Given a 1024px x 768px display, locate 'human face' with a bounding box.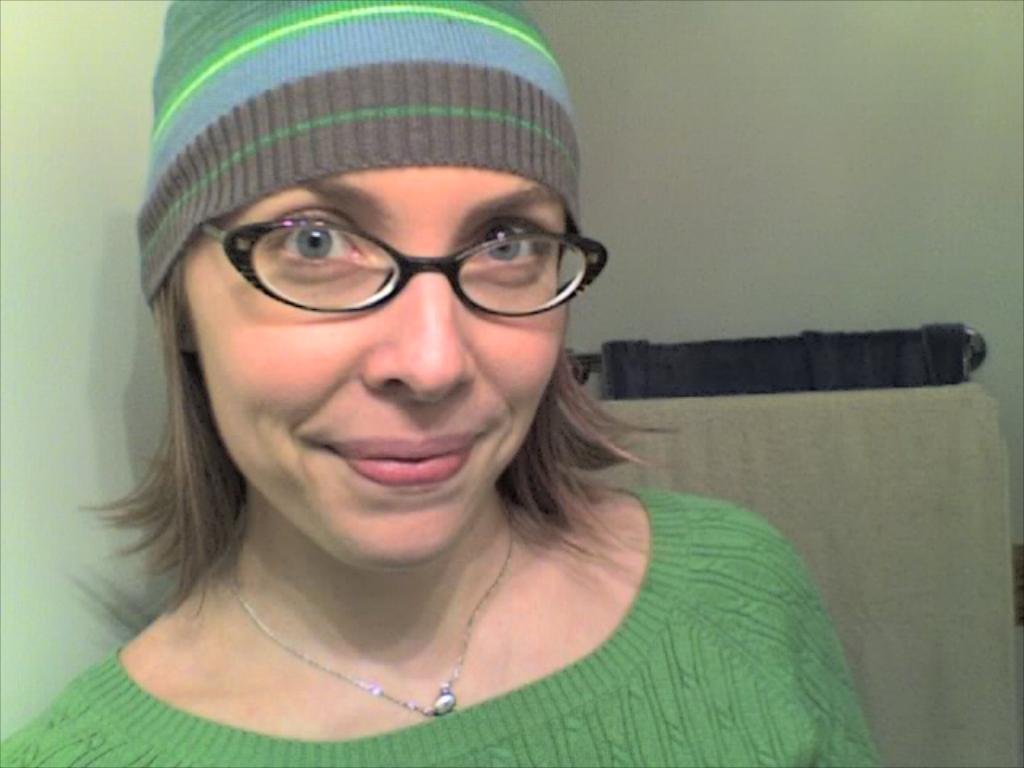
Located: (left=184, top=166, right=570, bottom=573).
